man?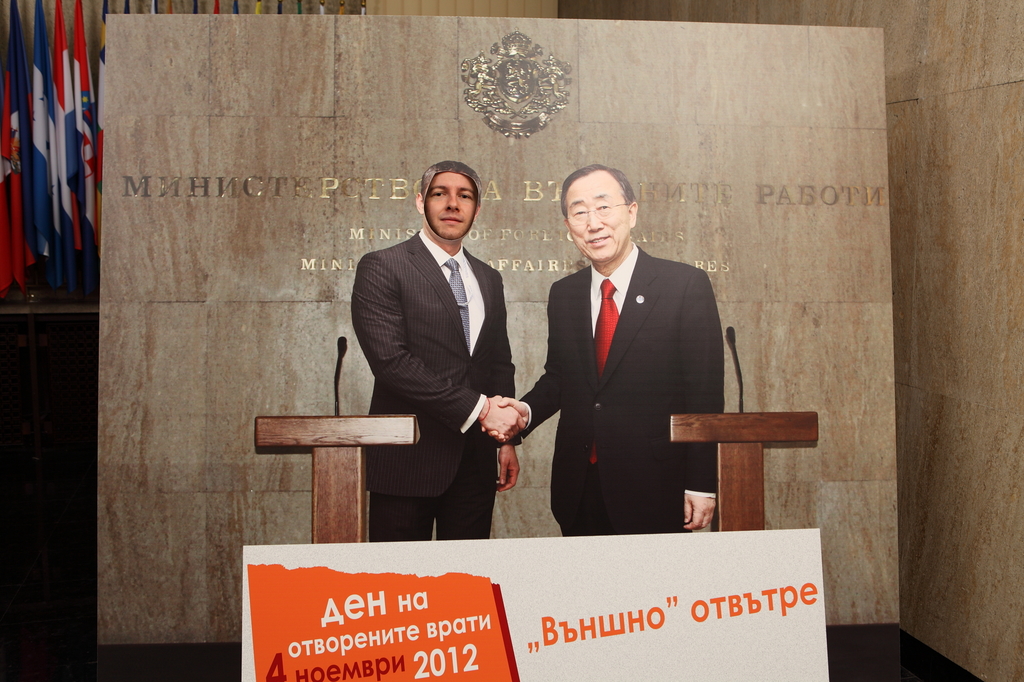
<bbox>481, 163, 726, 536</bbox>
